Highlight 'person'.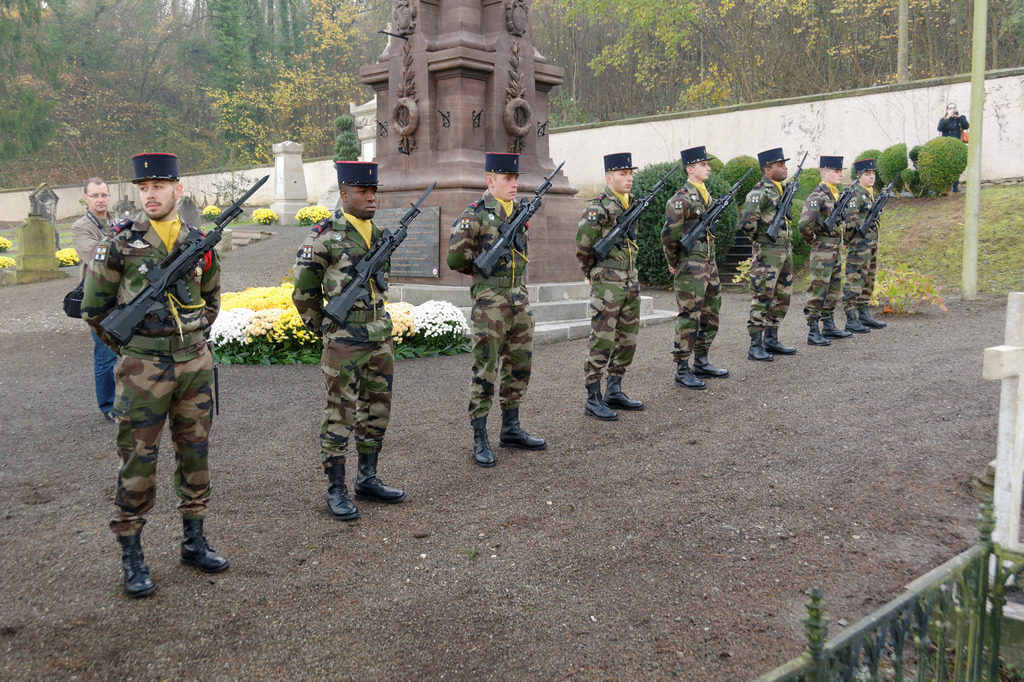
Highlighted region: 78, 153, 230, 598.
